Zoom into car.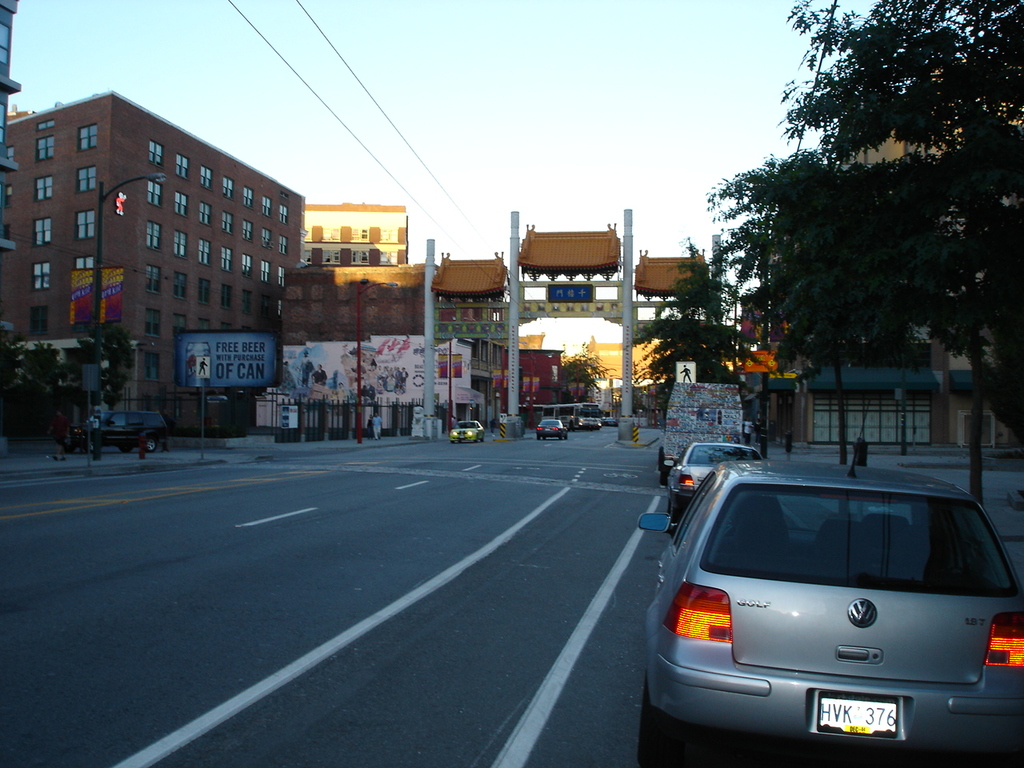
Zoom target: bbox=[638, 399, 1023, 767].
